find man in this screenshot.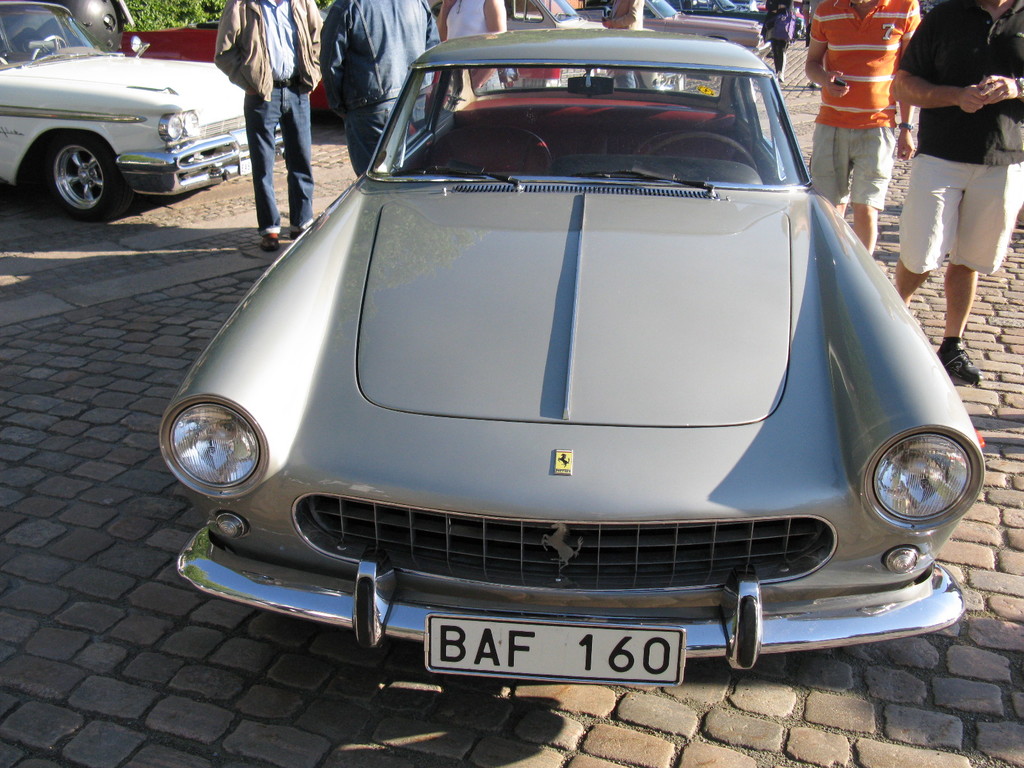
The bounding box for man is <bbox>805, 0, 915, 258</bbox>.
